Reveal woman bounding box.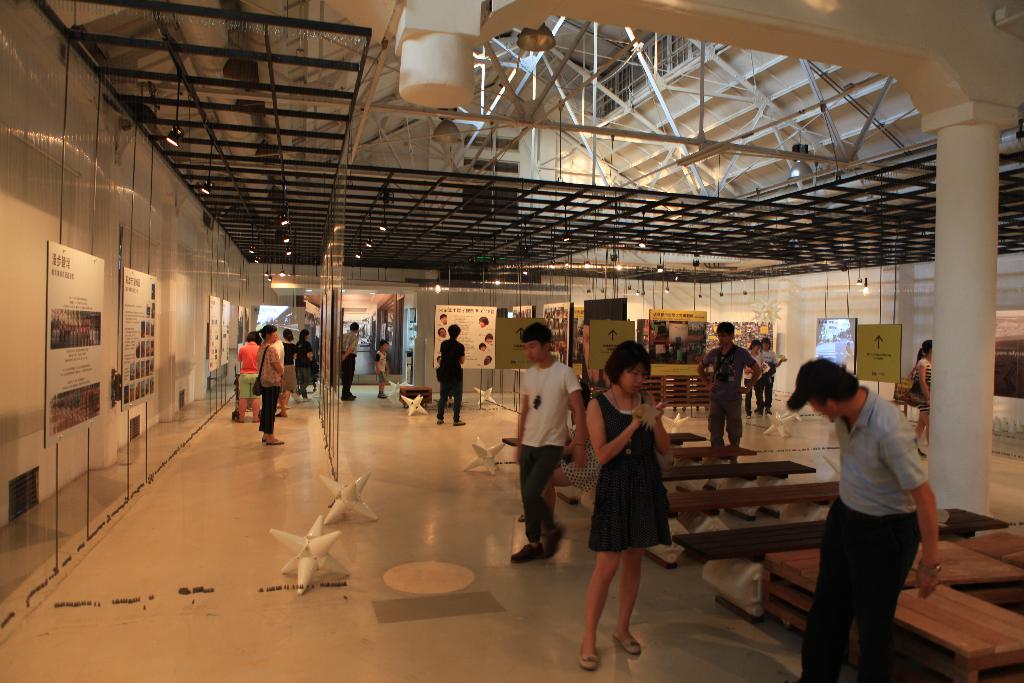
Revealed: x1=908, y1=339, x2=931, y2=464.
